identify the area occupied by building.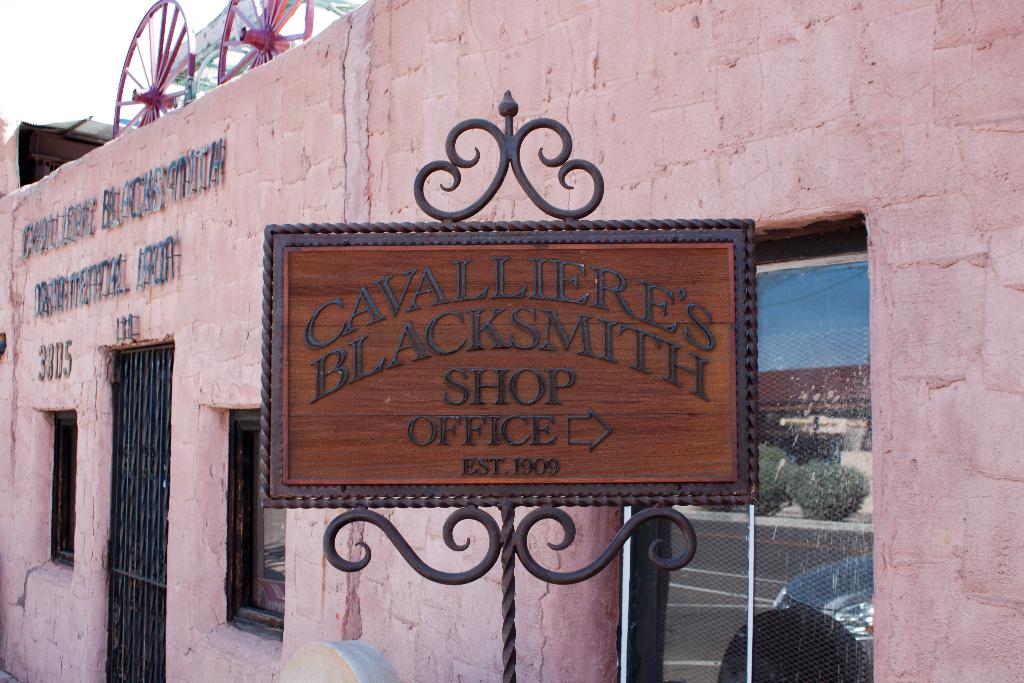
Area: pyautogui.locateOnScreen(0, 0, 1023, 682).
